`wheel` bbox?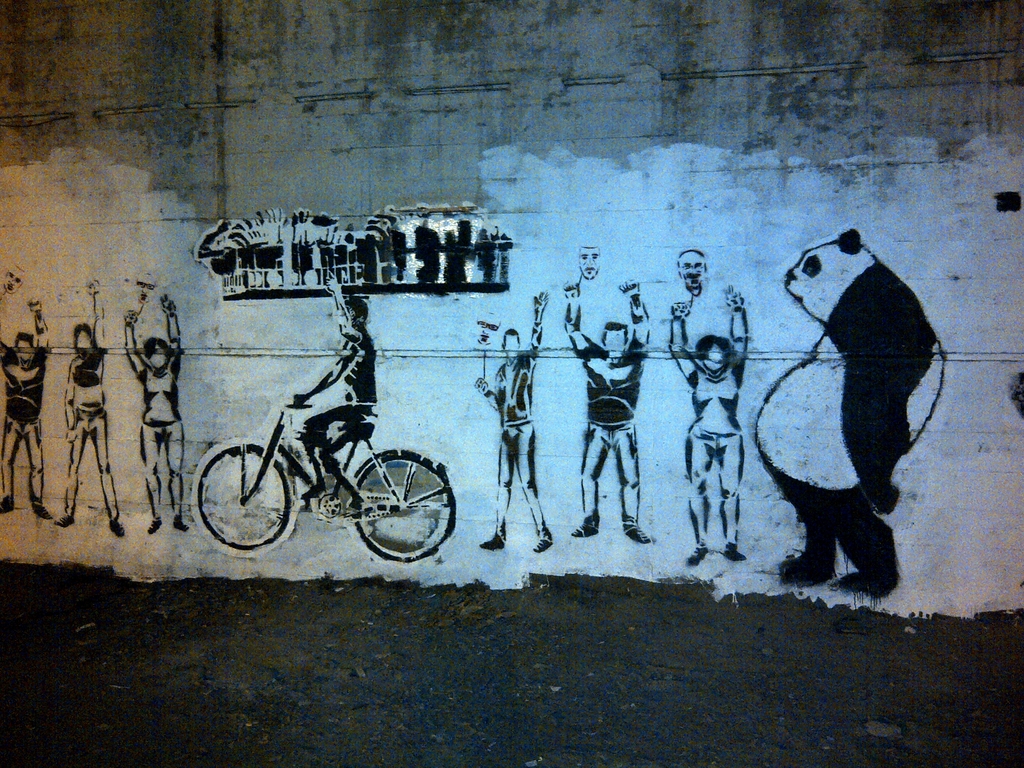
left=195, top=452, right=292, bottom=552
